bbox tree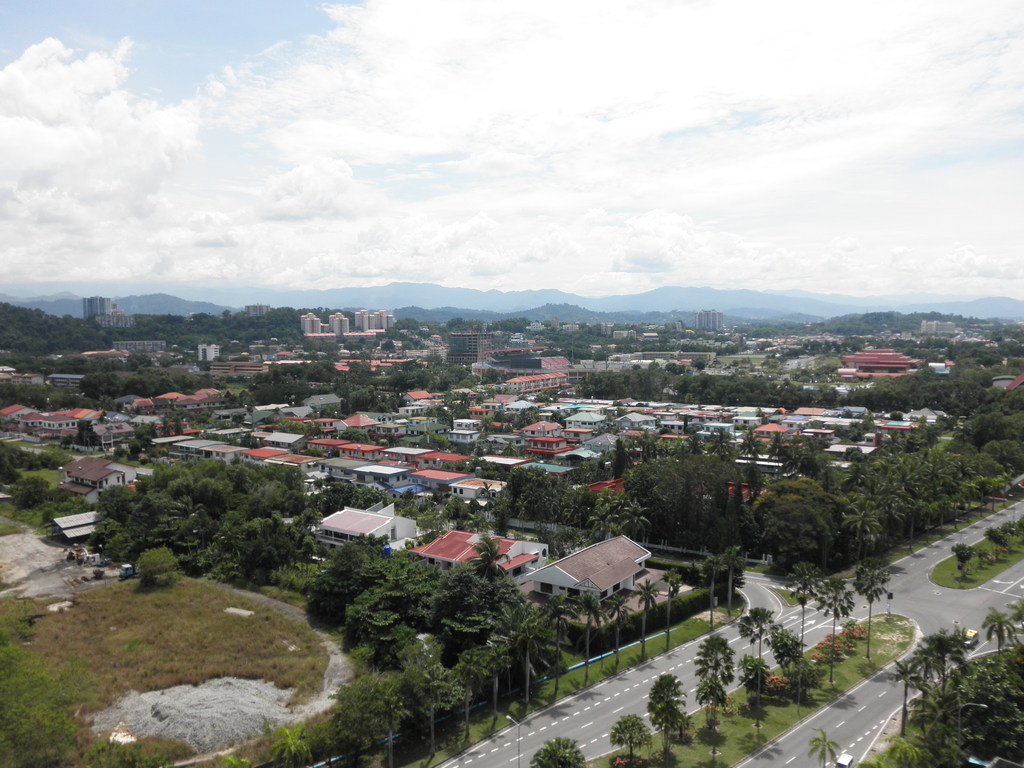
left=1002, top=602, right=1023, bottom=649
